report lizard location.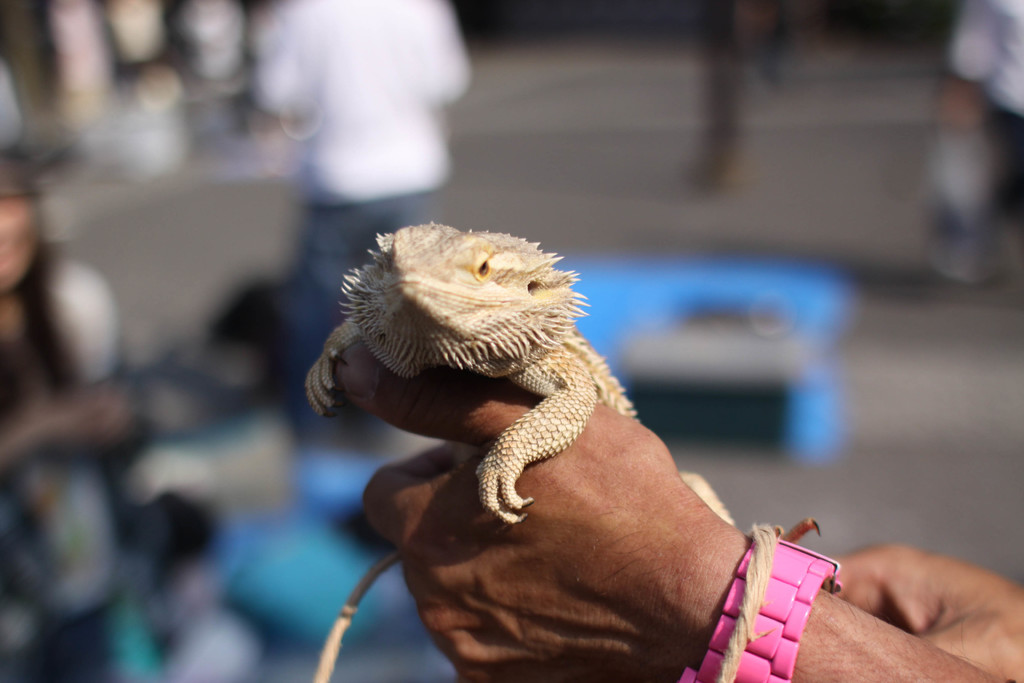
Report: crop(312, 216, 712, 609).
